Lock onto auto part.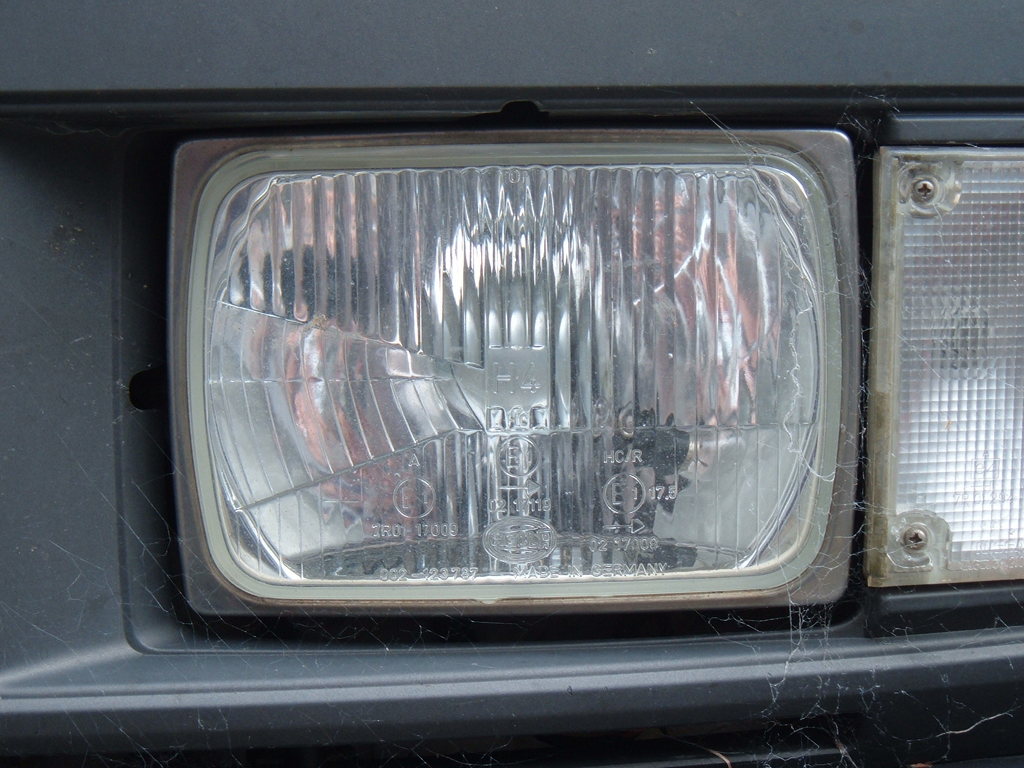
Locked: [x1=860, y1=106, x2=1023, y2=631].
